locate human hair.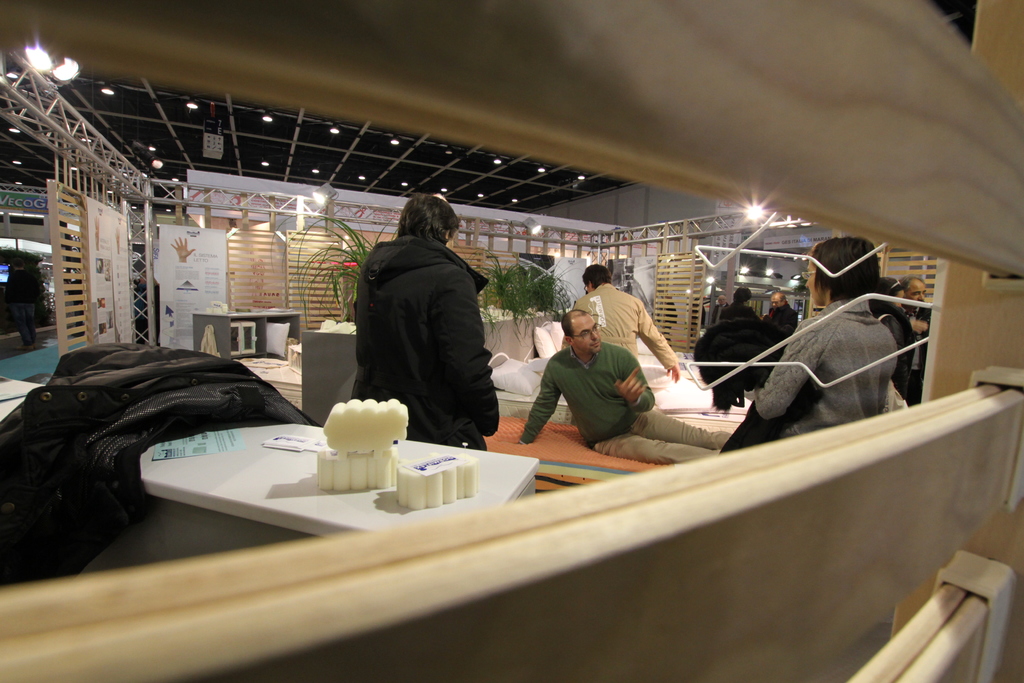
Bounding box: [x1=396, y1=190, x2=463, y2=251].
